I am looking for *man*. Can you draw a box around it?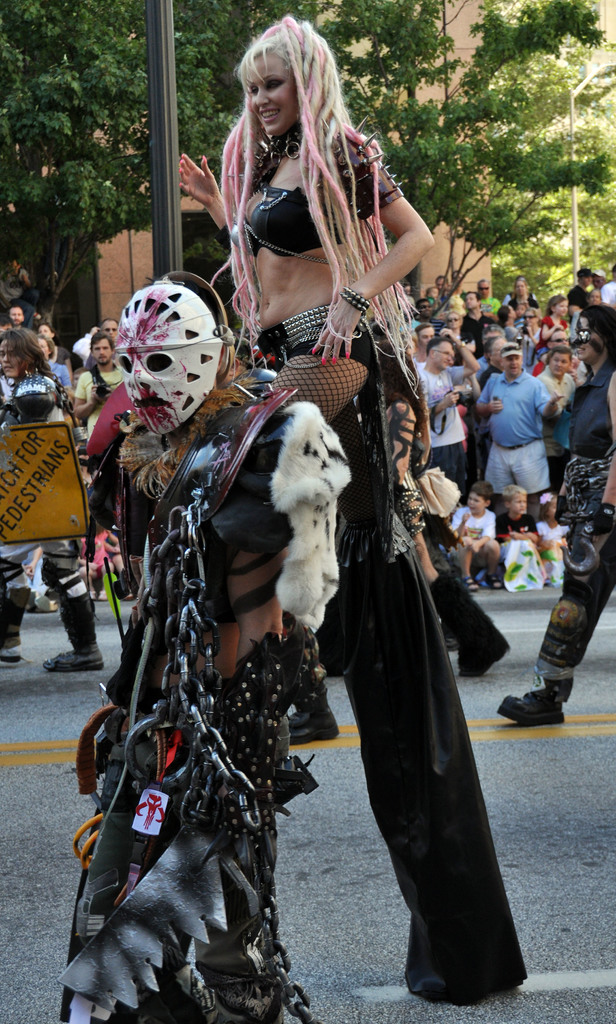
Sure, the bounding box is (x1=567, y1=269, x2=591, y2=316).
